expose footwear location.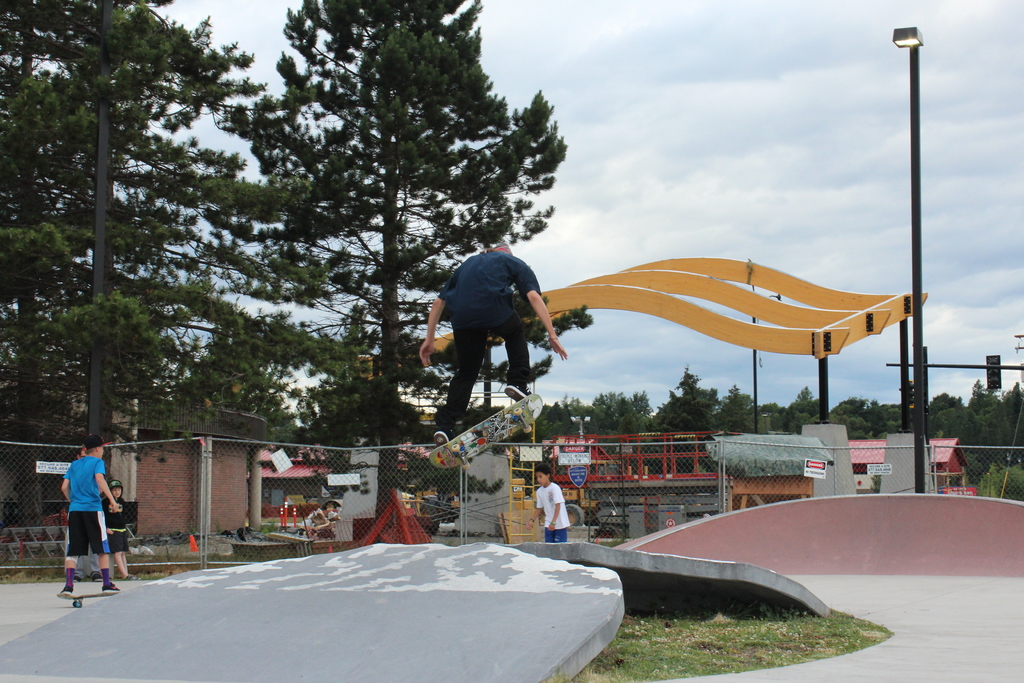
Exposed at rect(433, 429, 453, 447).
